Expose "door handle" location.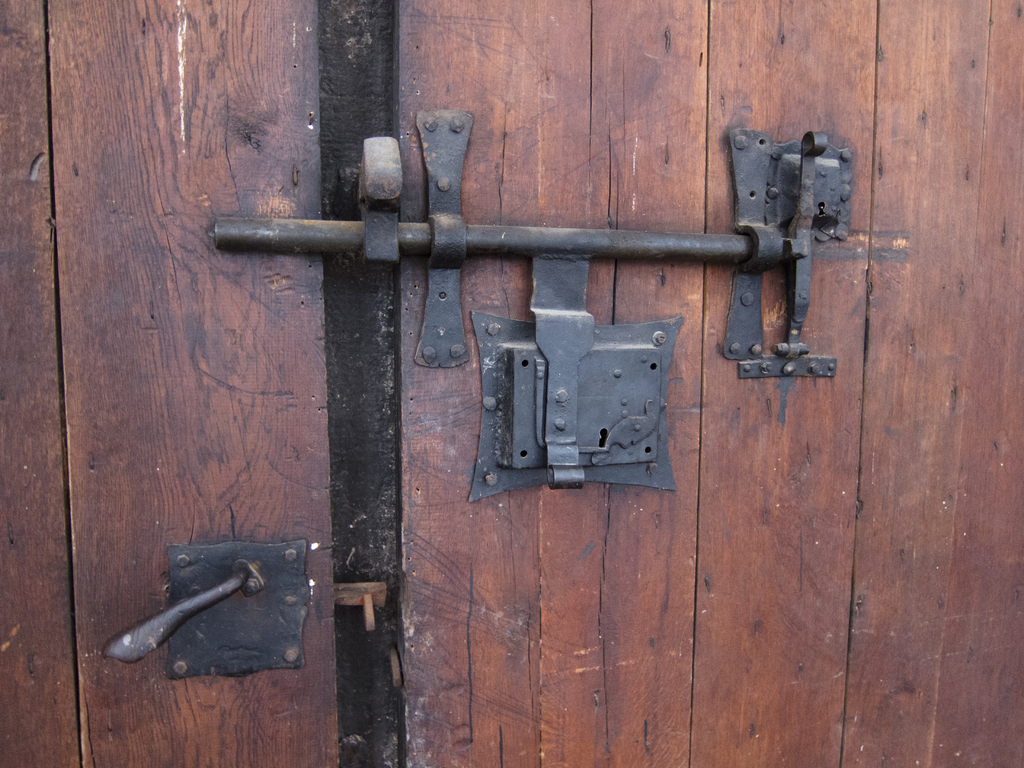
Exposed at Rect(103, 538, 313, 685).
